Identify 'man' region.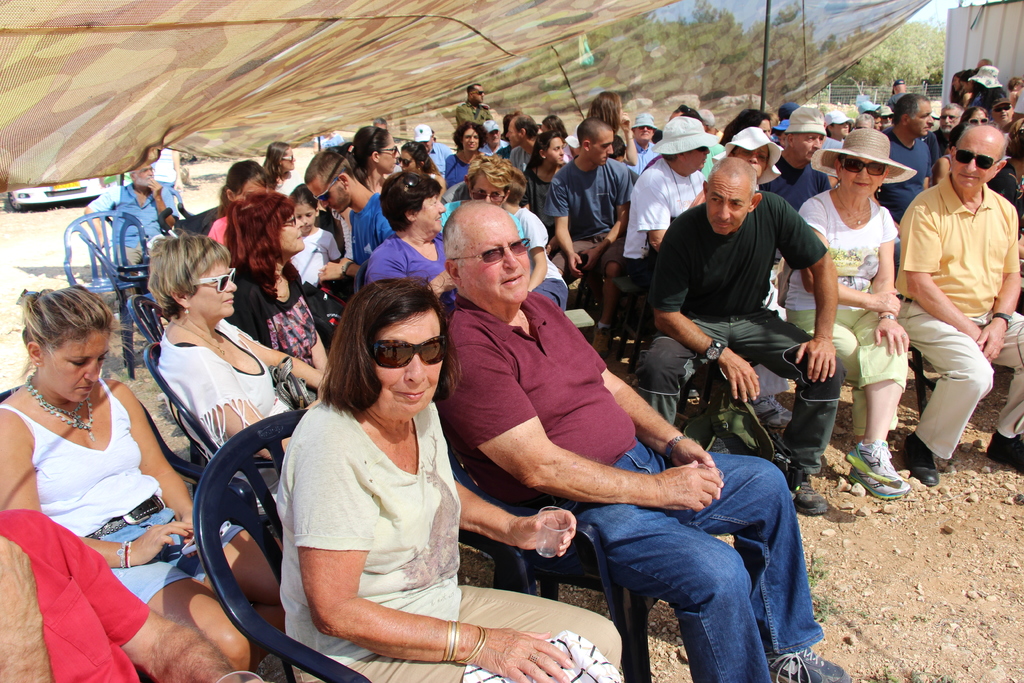
Region: 455:83:492:126.
